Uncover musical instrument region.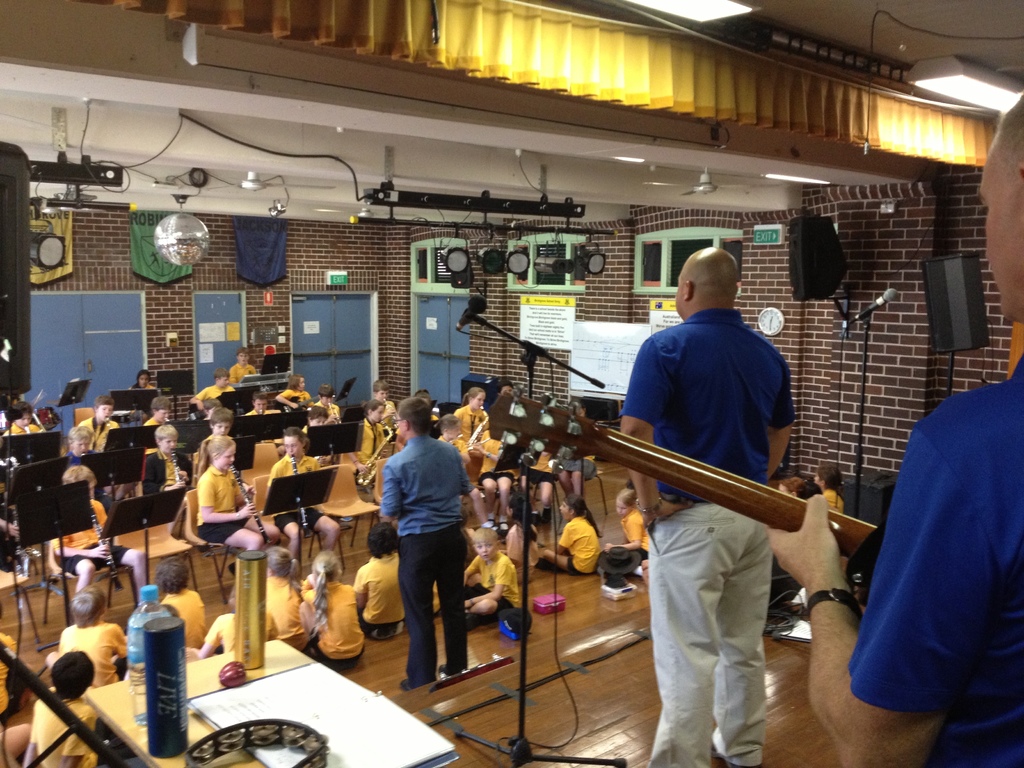
Uncovered: region(163, 415, 172, 426).
